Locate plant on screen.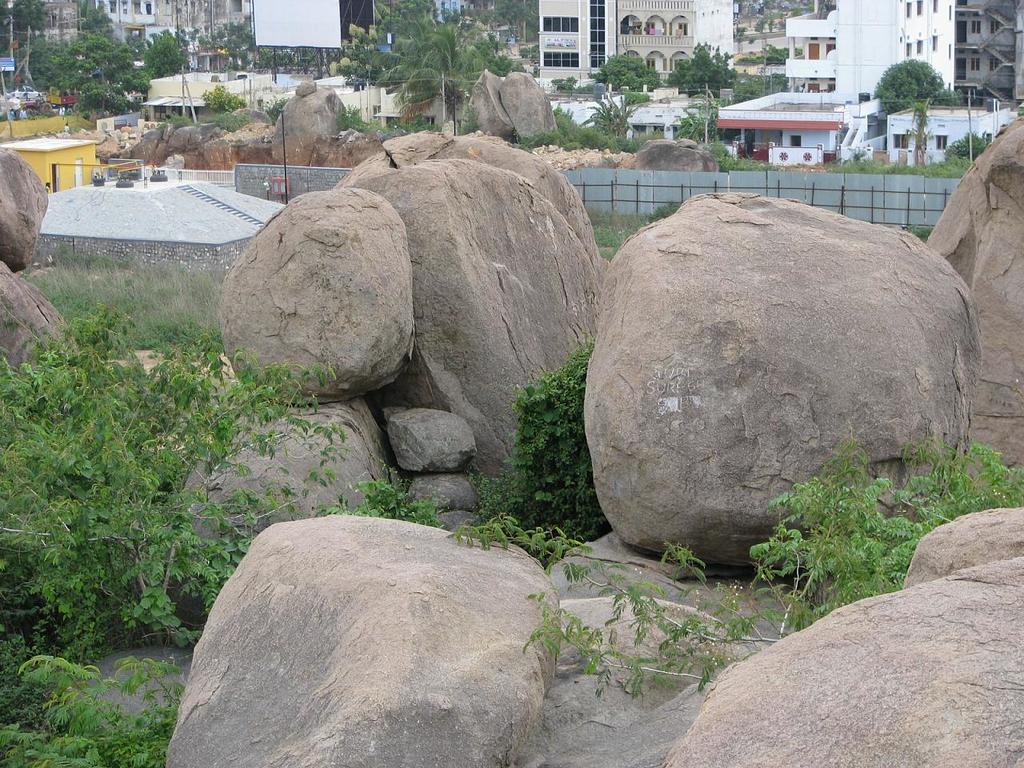
On screen at left=0, top=655, right=194, bottom=767.
